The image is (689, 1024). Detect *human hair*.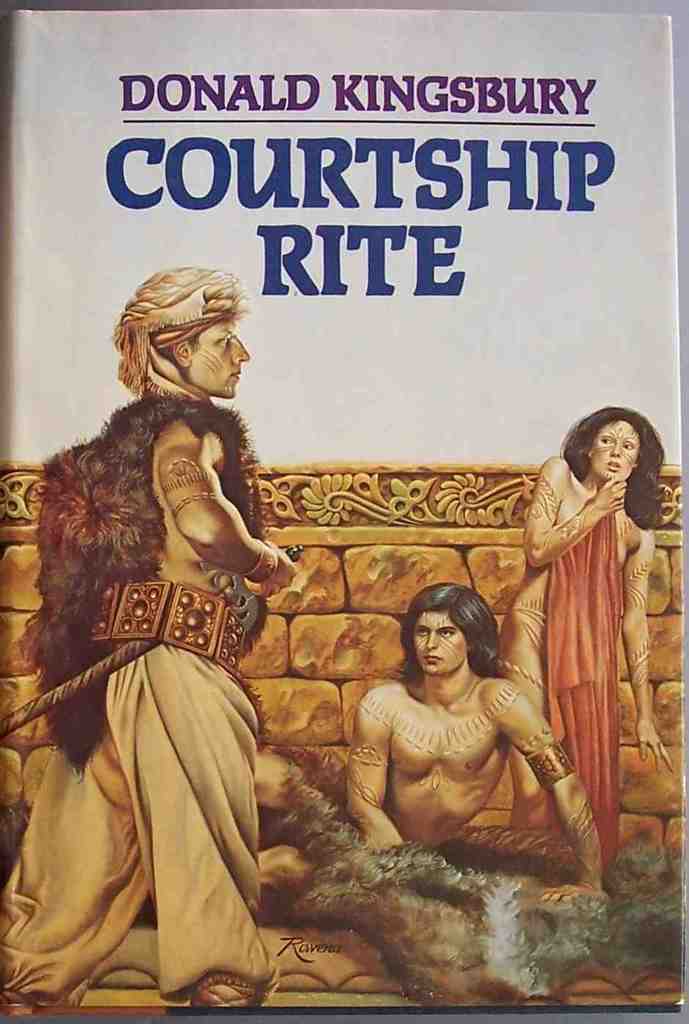
Detection: select_region(102, 257, 255, 403).
